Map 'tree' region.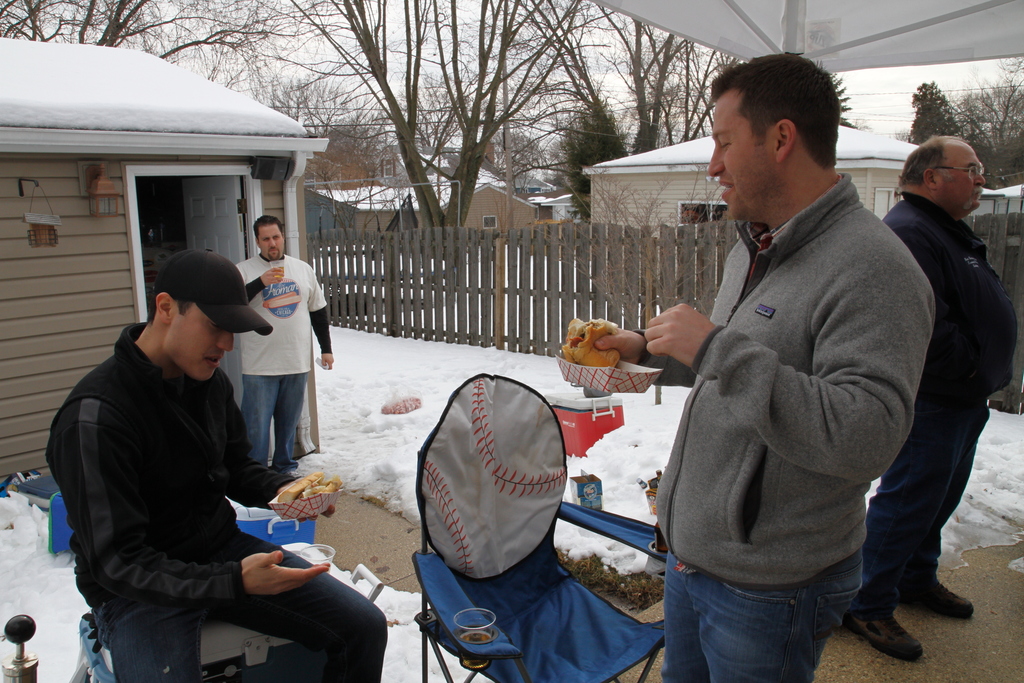
Mapped to box=[902, 70, 969, 144].
